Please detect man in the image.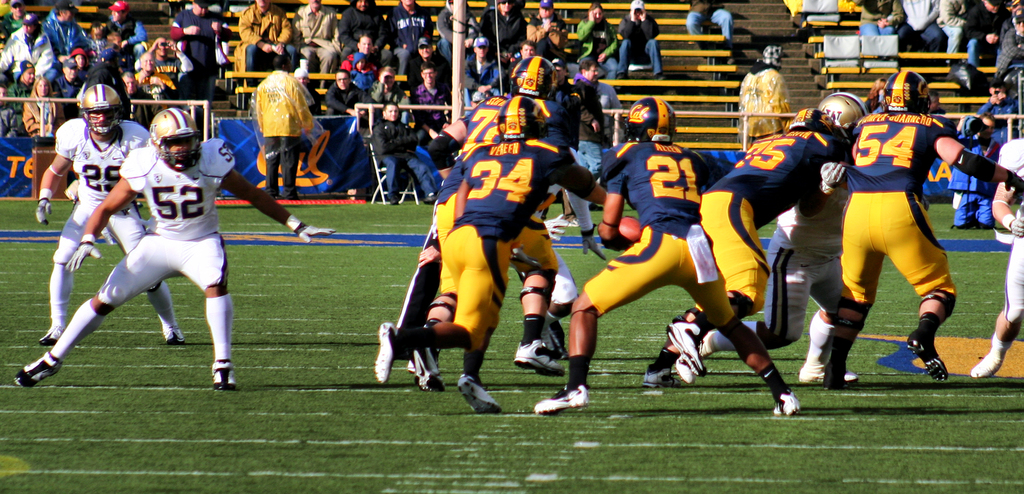
region(966, 136, 1023, 375).
